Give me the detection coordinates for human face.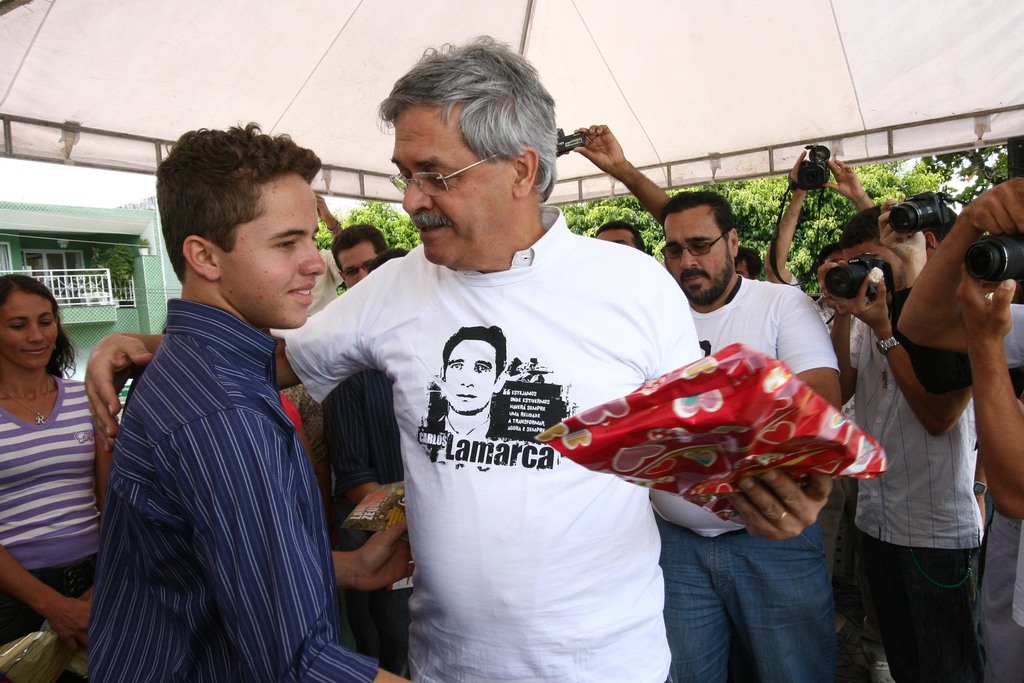
840 247 904 288.
